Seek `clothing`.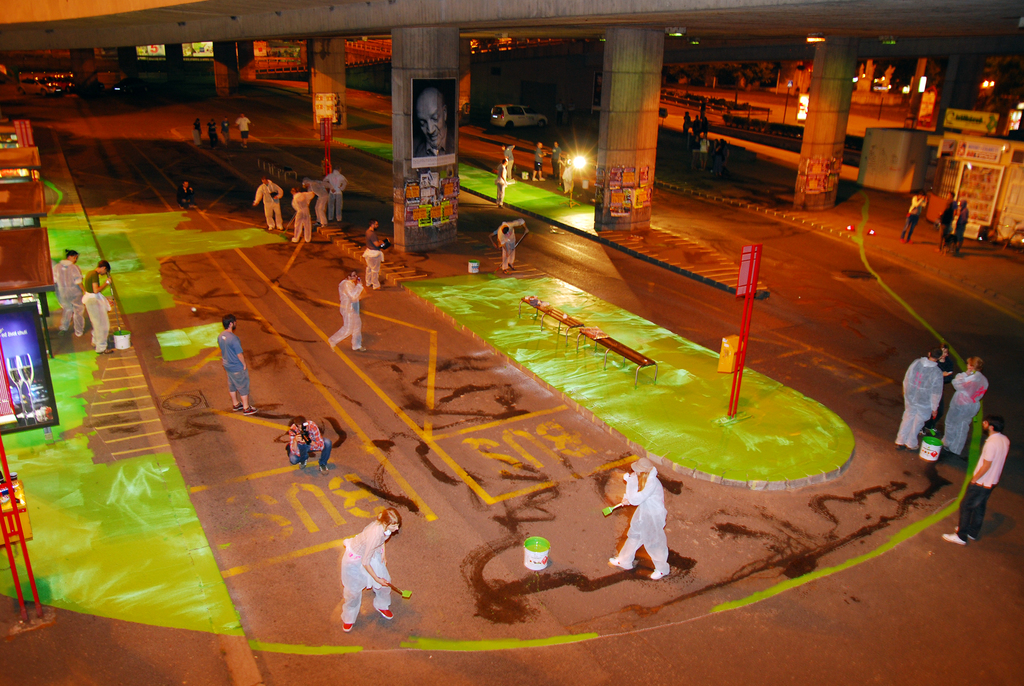
[left=333, top=275, right=365, bottom=345].
